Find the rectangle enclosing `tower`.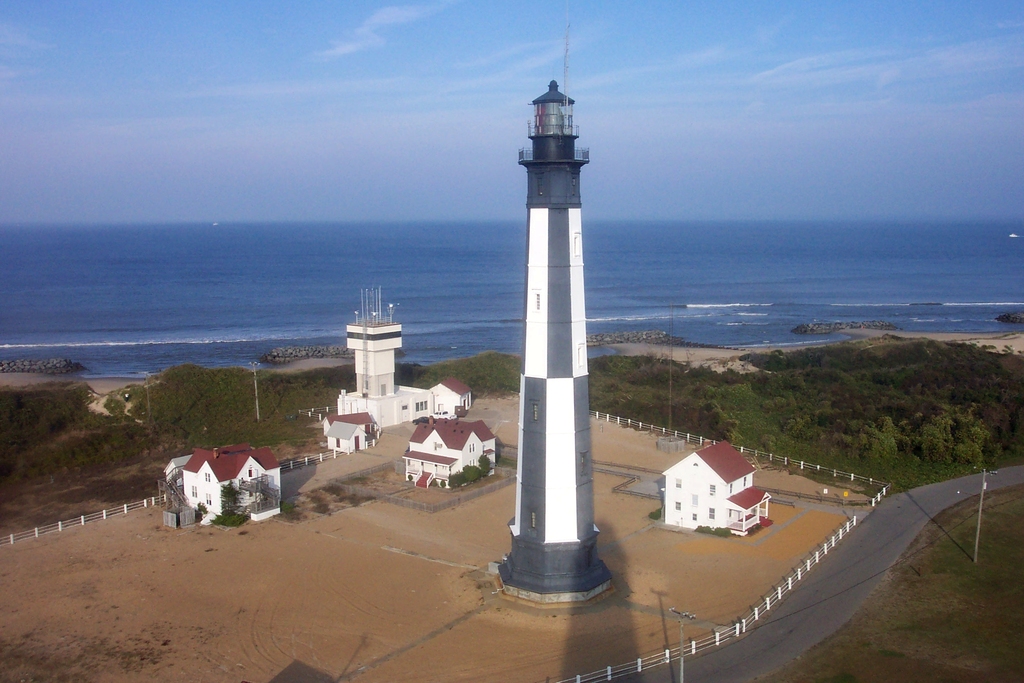
501:80:614:525.
